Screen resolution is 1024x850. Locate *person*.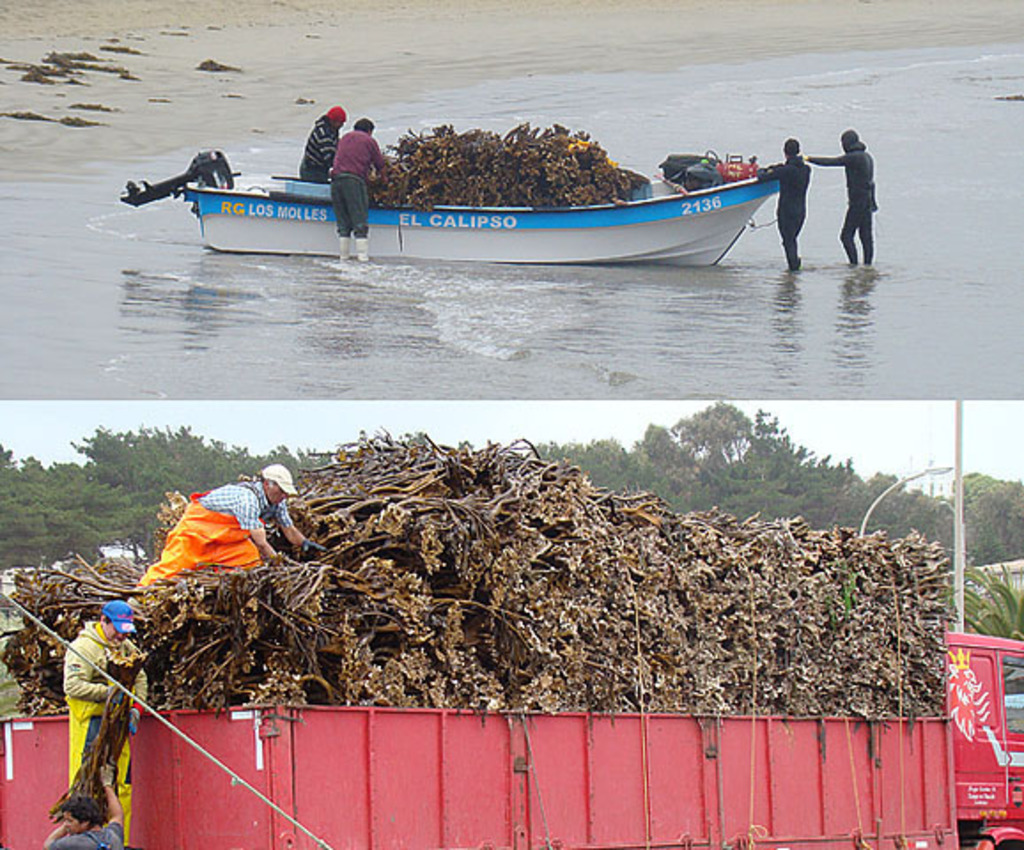
[left=749, top=133, right=813, bottom=274].
